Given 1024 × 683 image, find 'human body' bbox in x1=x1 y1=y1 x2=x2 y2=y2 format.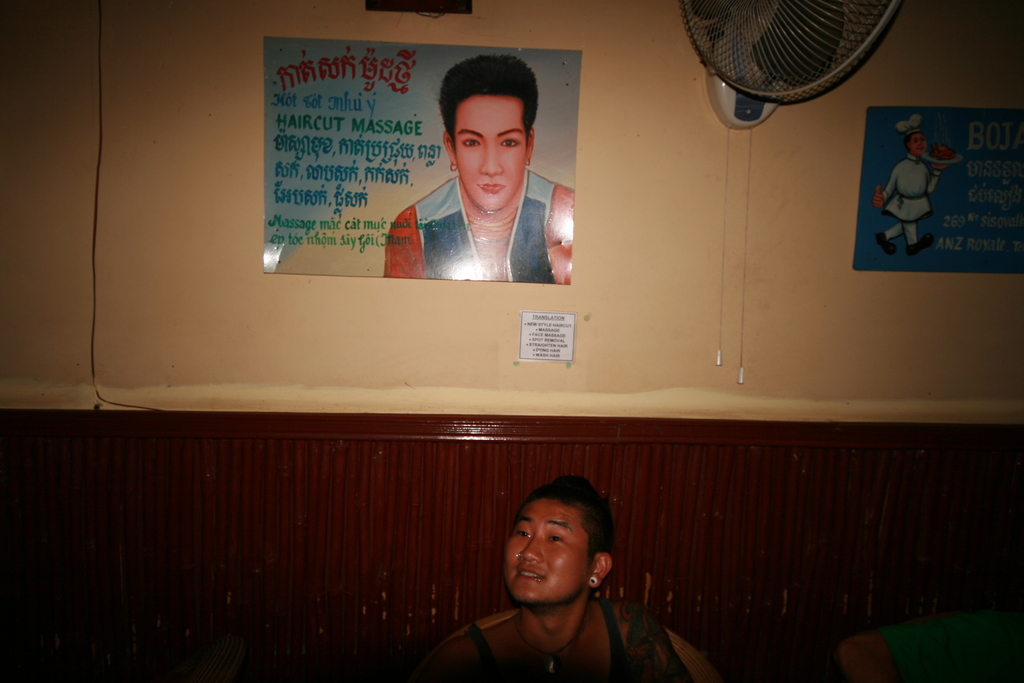
x1=873 y1=111 x2=940 y2=254.
